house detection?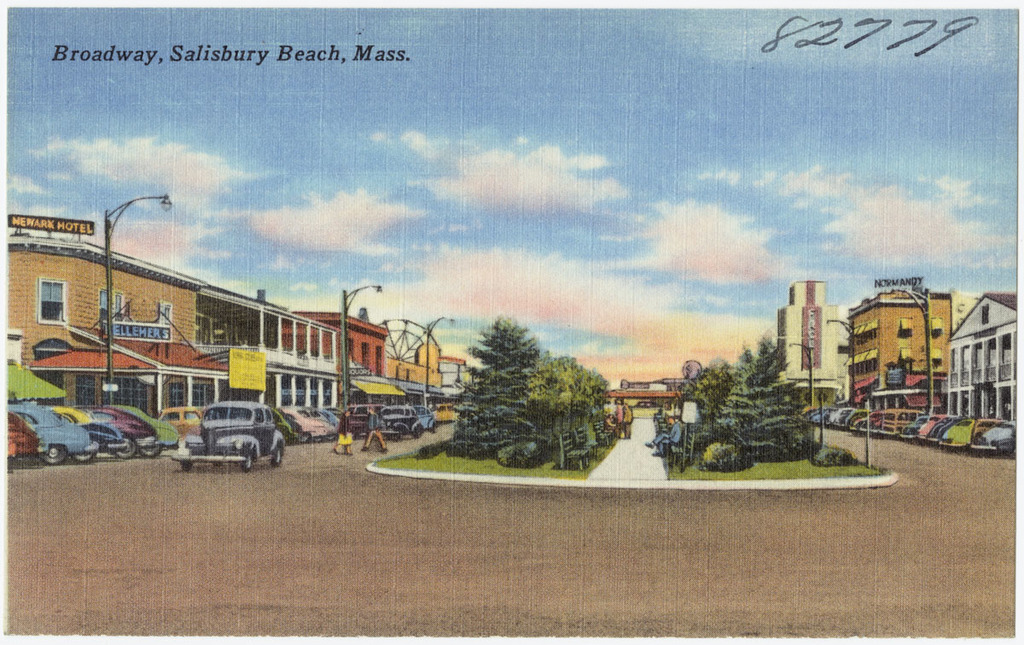
(43,224,440,441)
